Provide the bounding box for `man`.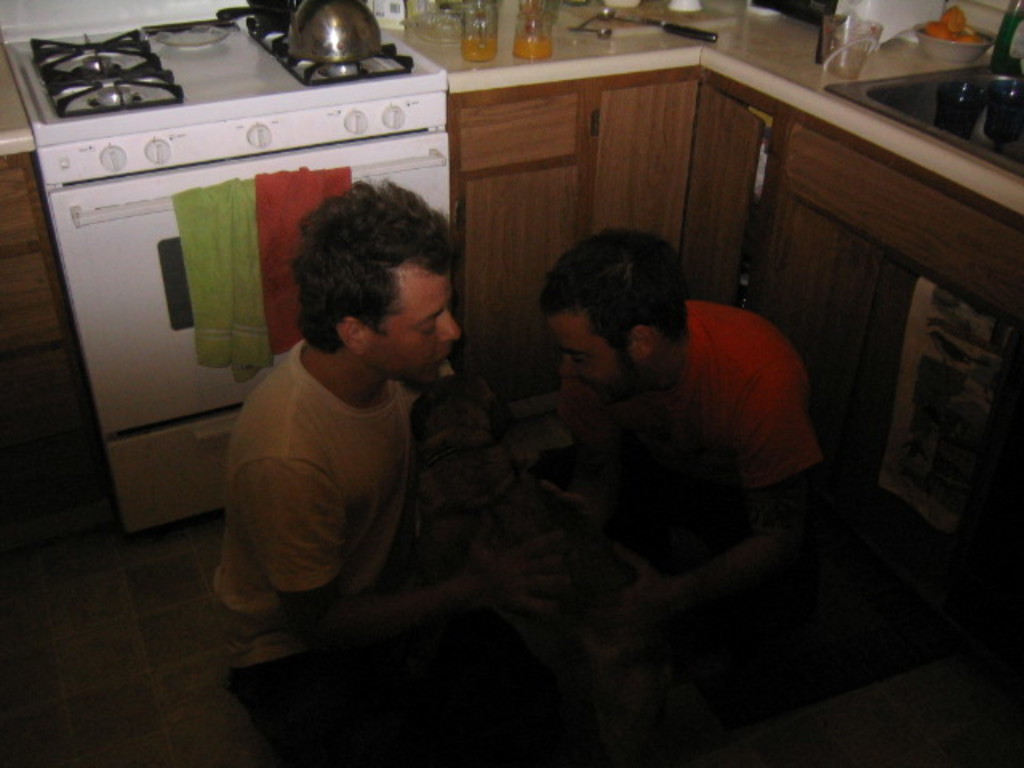
x1=502 y1=216 x2=845 y2=629.
